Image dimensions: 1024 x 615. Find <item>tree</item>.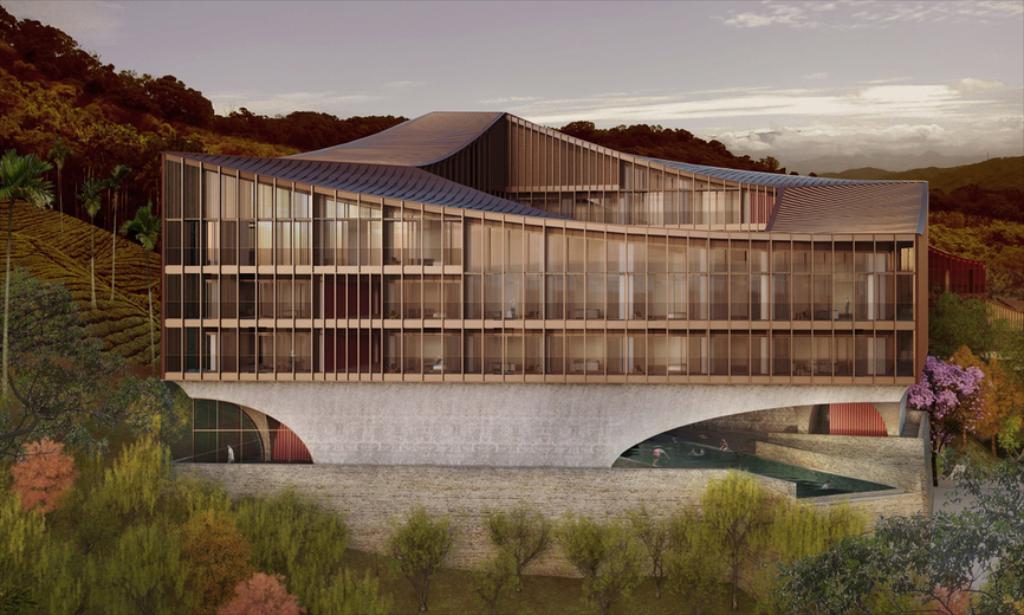
[317, 567, 416, 613].
